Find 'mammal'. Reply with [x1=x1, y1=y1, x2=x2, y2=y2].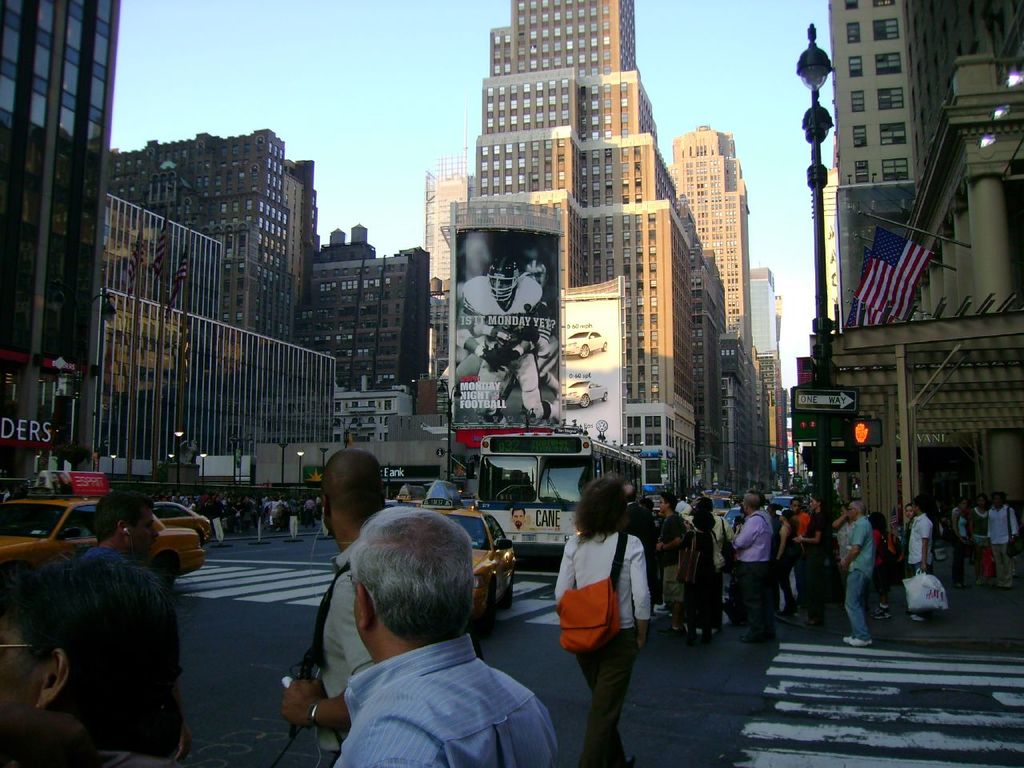
[x1=627, y1=488, x2=663, y2=618].
